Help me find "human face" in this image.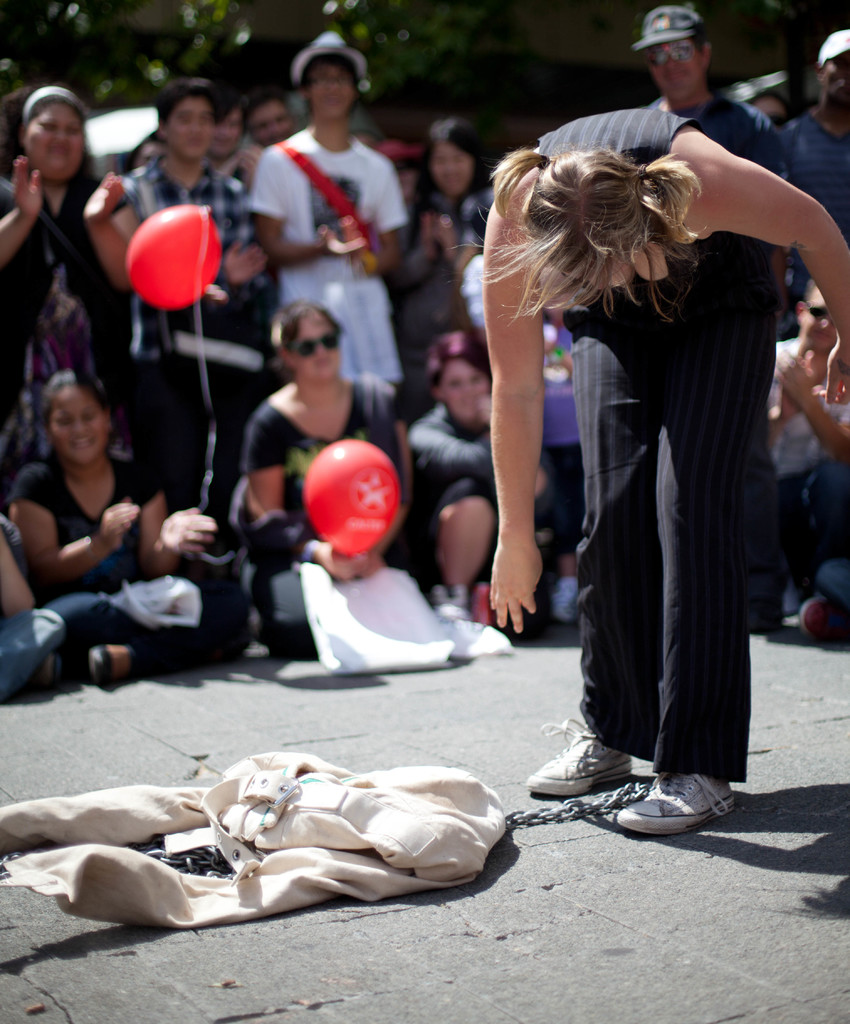
Found it: locate(445, 358, 492, 415).
